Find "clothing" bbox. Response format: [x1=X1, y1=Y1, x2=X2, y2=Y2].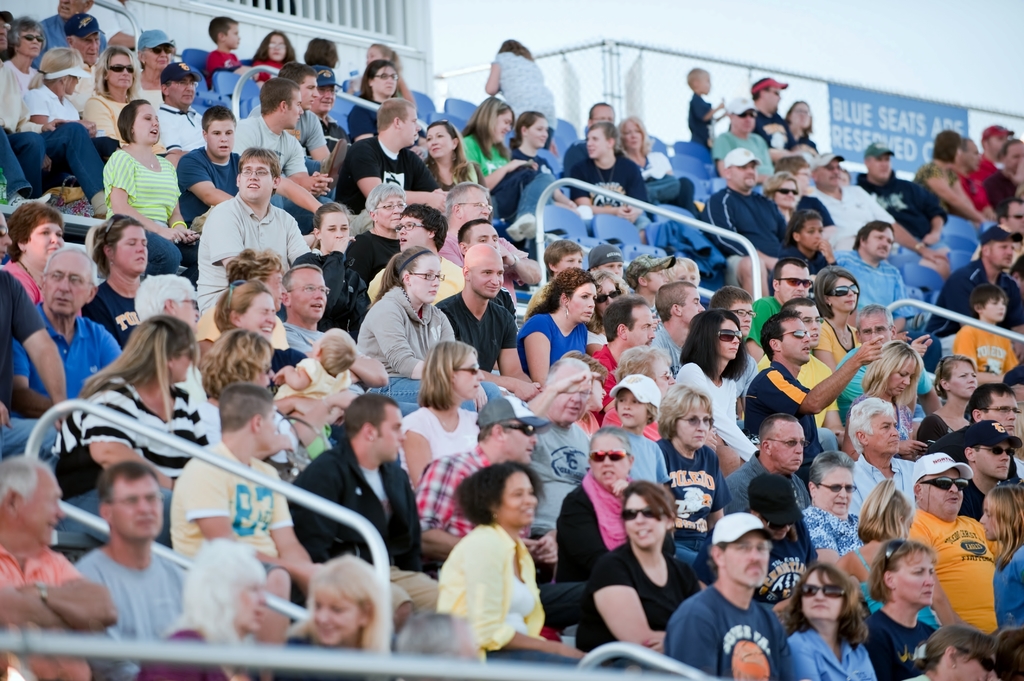
[x1=978, y1=167, x2=1019, y2=209].
